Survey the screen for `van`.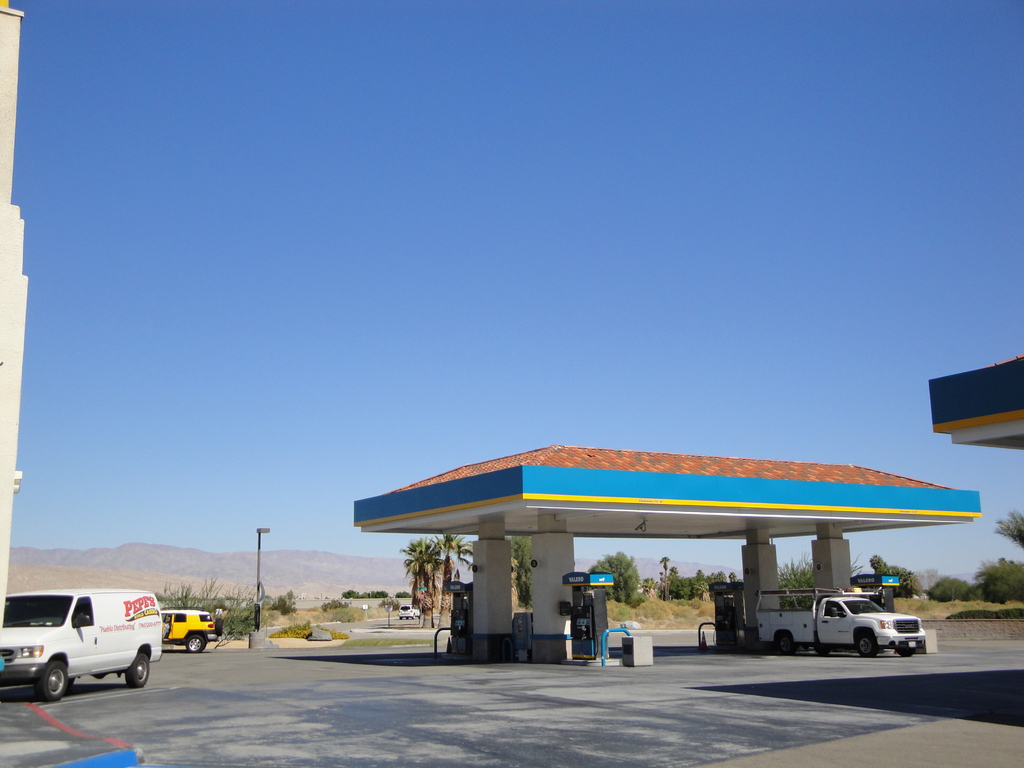
Survey found: (0, 585, 163, 701).
